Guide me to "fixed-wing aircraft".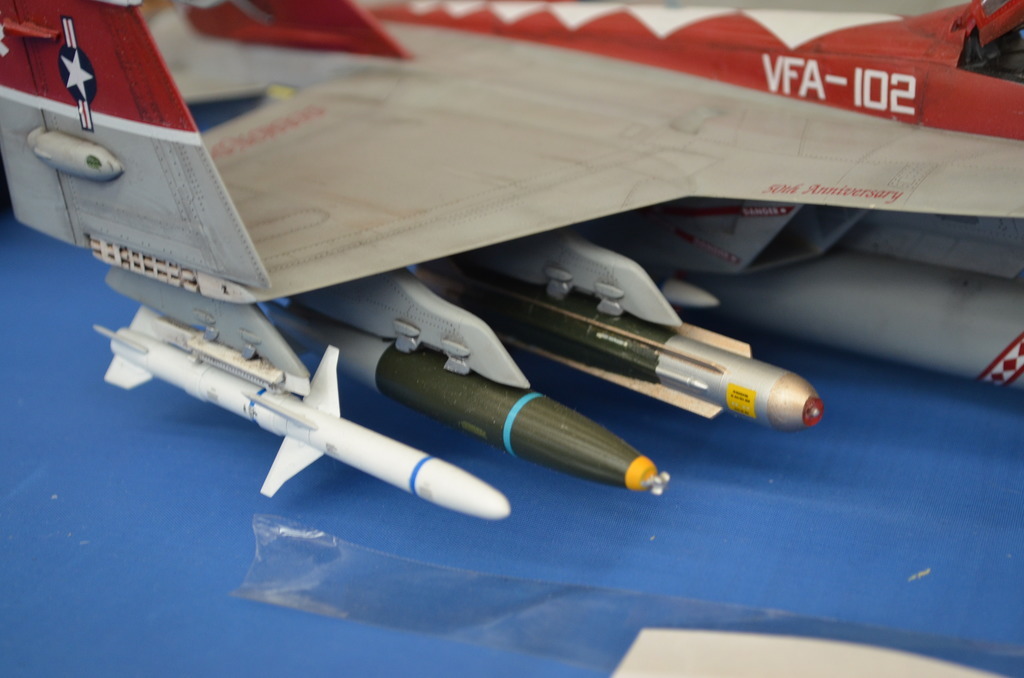
Guidance: rect(83, 323, 515, 525).
